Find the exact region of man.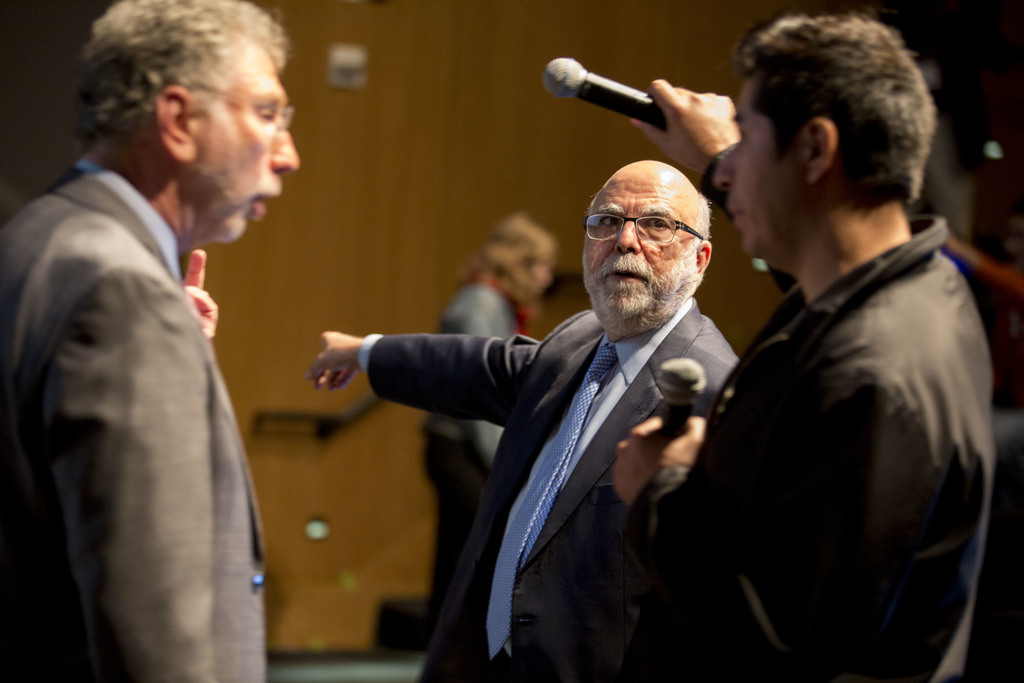
Exact region: l=0, t=0, r=294, b=682.
